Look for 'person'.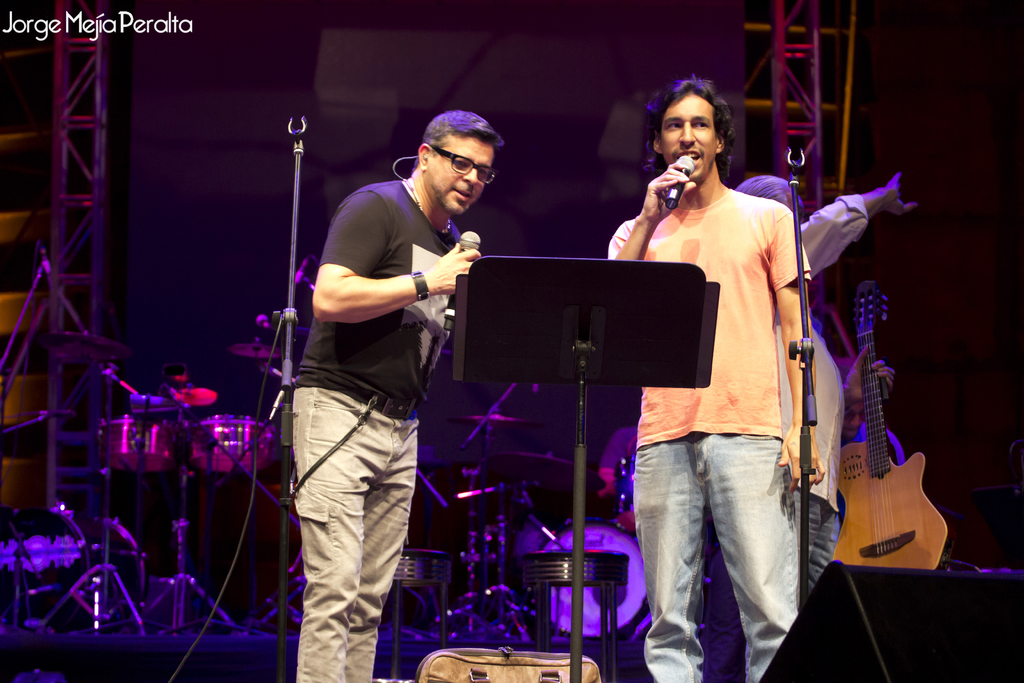
Found: 289 106 502 682.
